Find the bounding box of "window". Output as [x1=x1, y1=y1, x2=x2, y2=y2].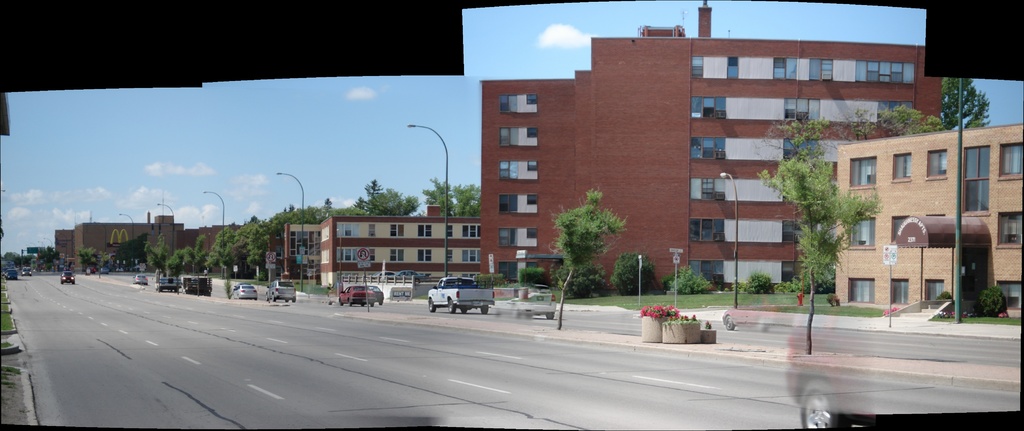
[x1=461, y1=226, x2=483, y2=239].
